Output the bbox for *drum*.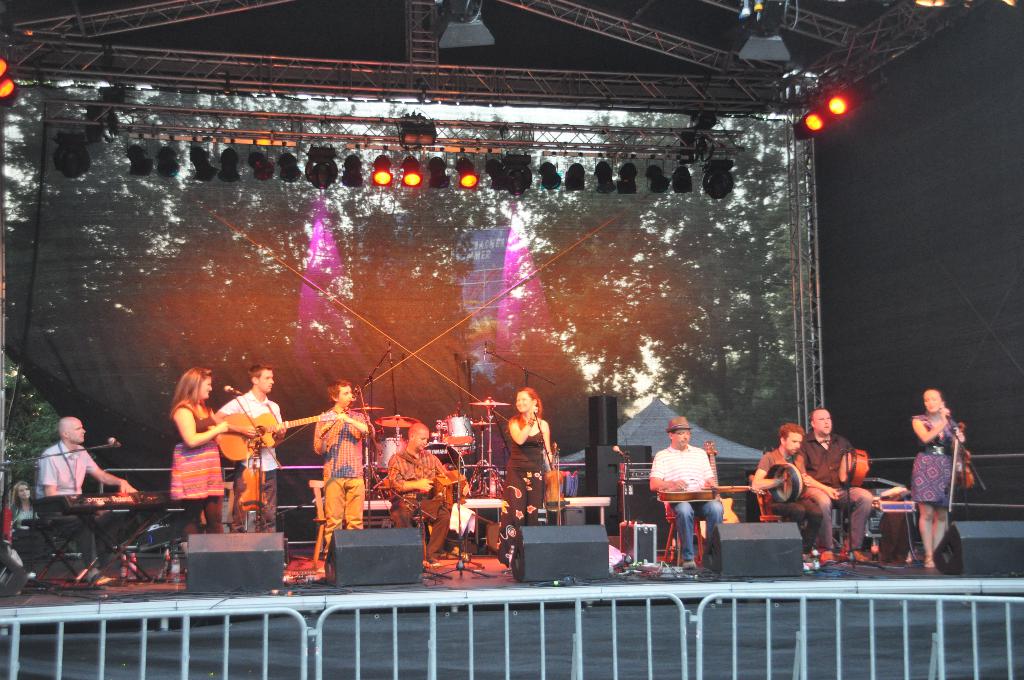
crop(543, 471, 568, 514).
